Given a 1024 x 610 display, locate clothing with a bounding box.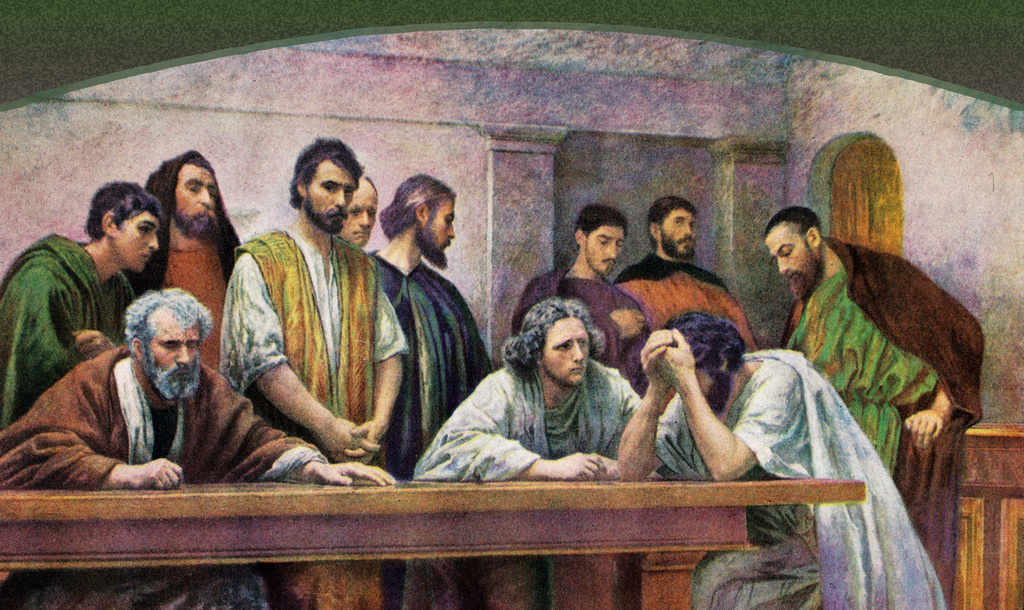
Located: 364/245/493/608.
